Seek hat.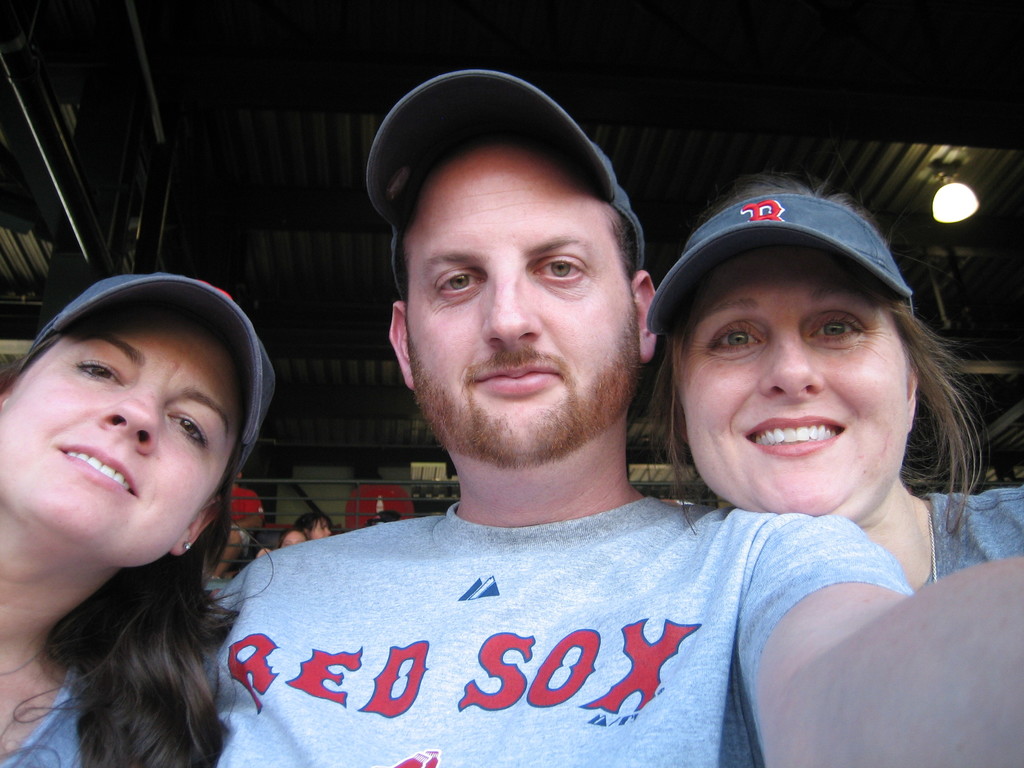
region(365, 67, 650, 297).
